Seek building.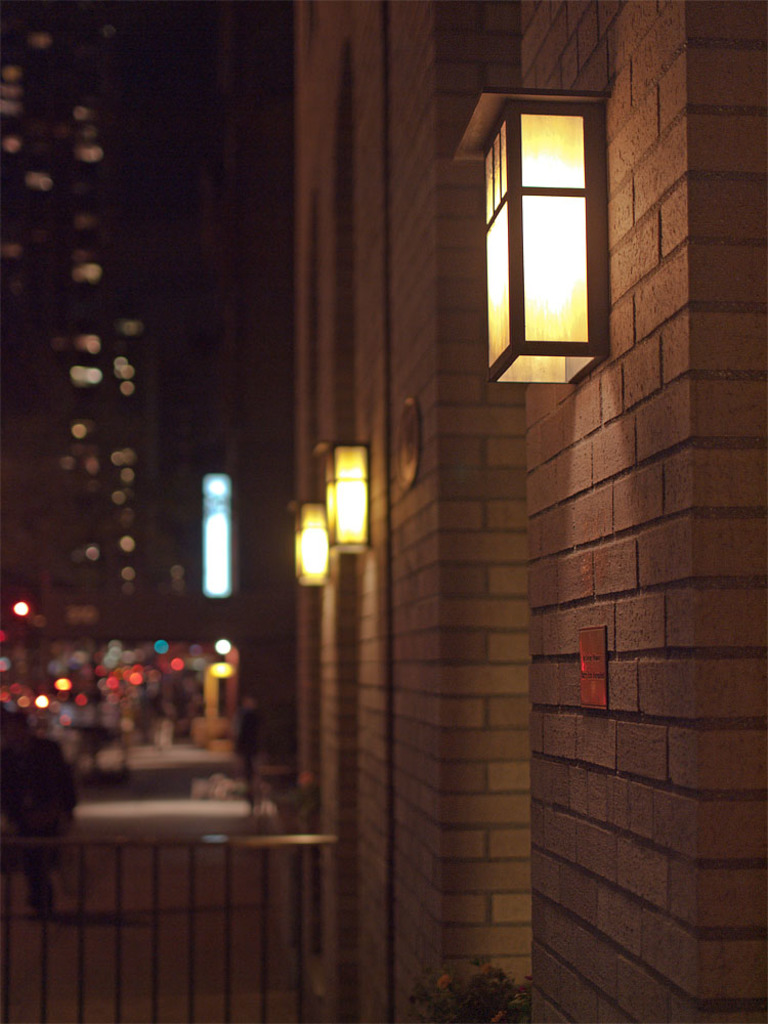
{"x1": 0, "y1": 0, "x2": 179, "y2": 602}.
